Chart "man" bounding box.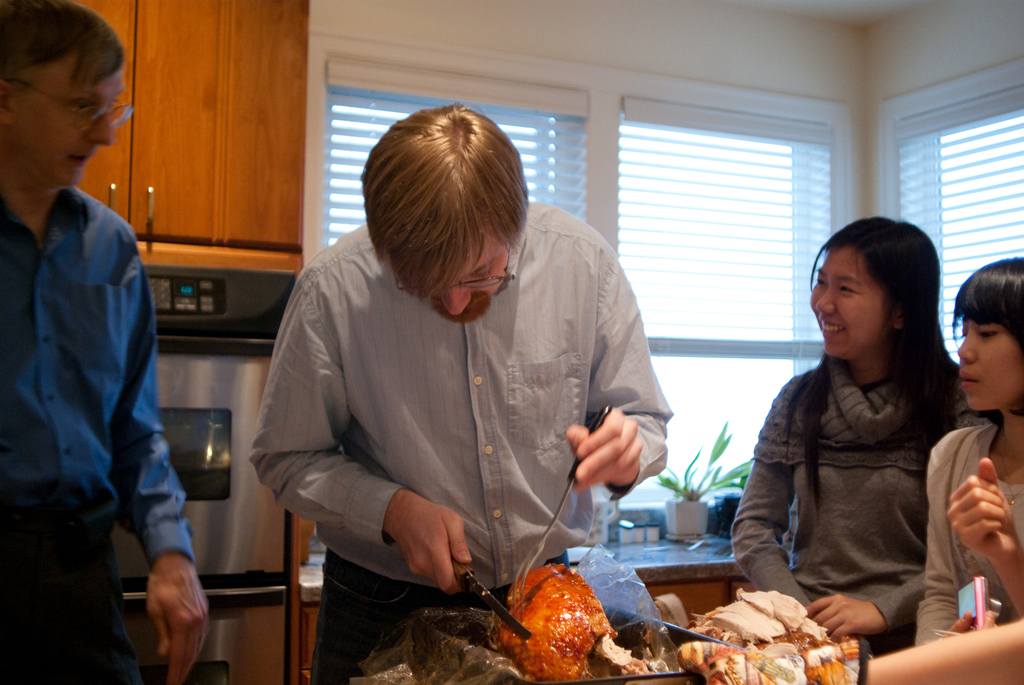
Charted: 249/100/674/684.
